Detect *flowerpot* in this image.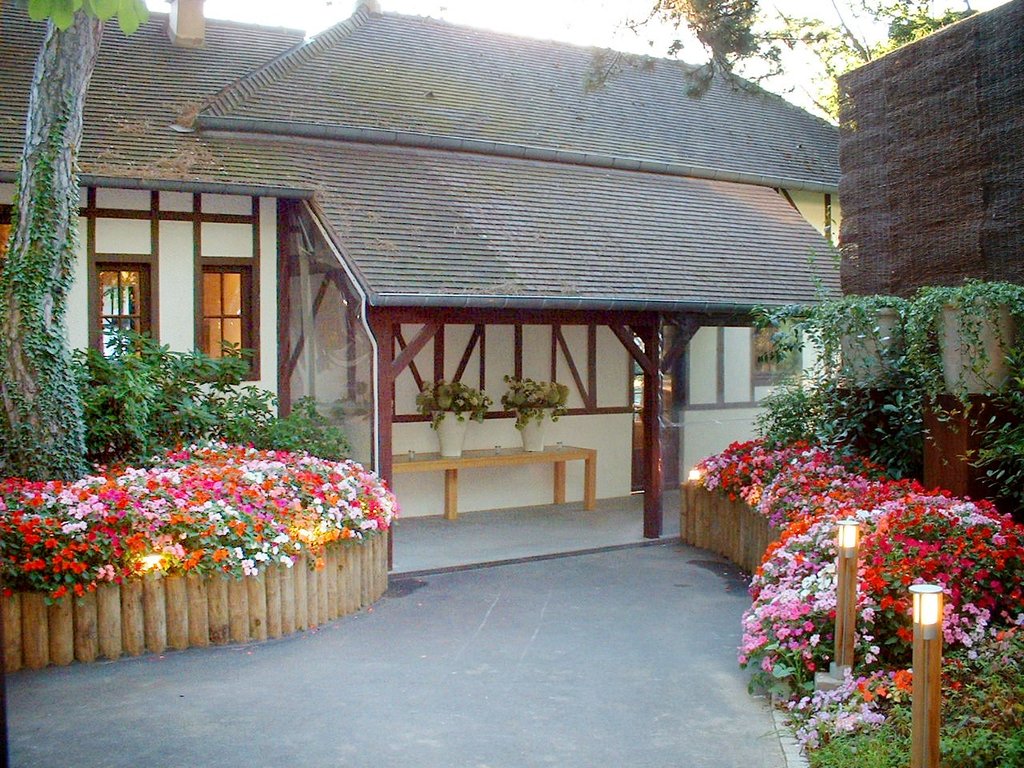
Detection: [931,293,1011,390].
